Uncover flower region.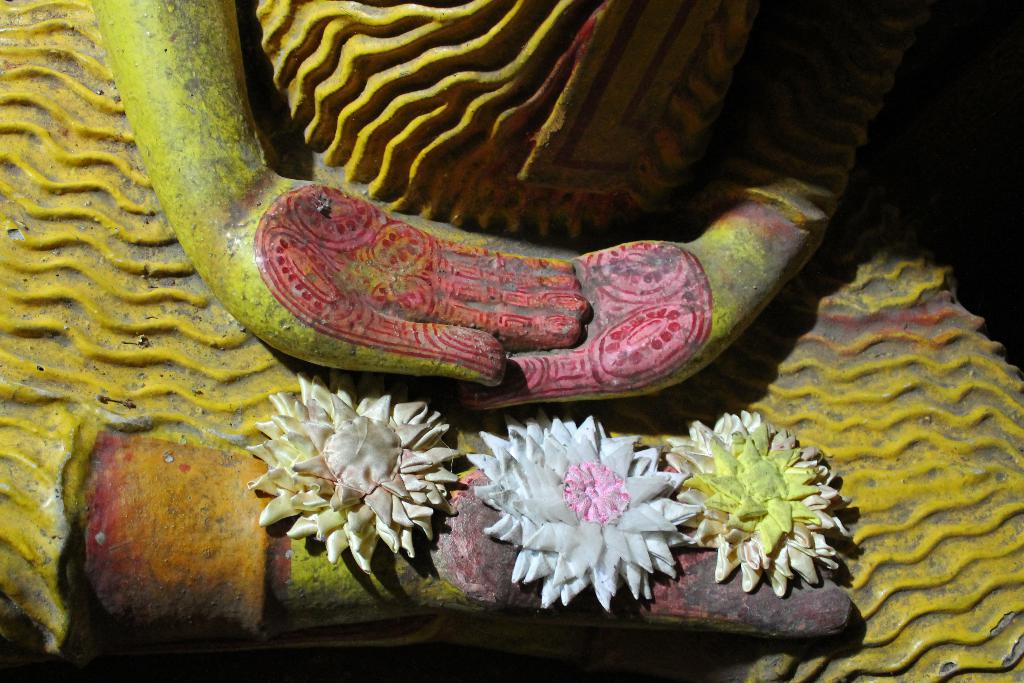
Uncovered: box(461, 410, 709, 613).
